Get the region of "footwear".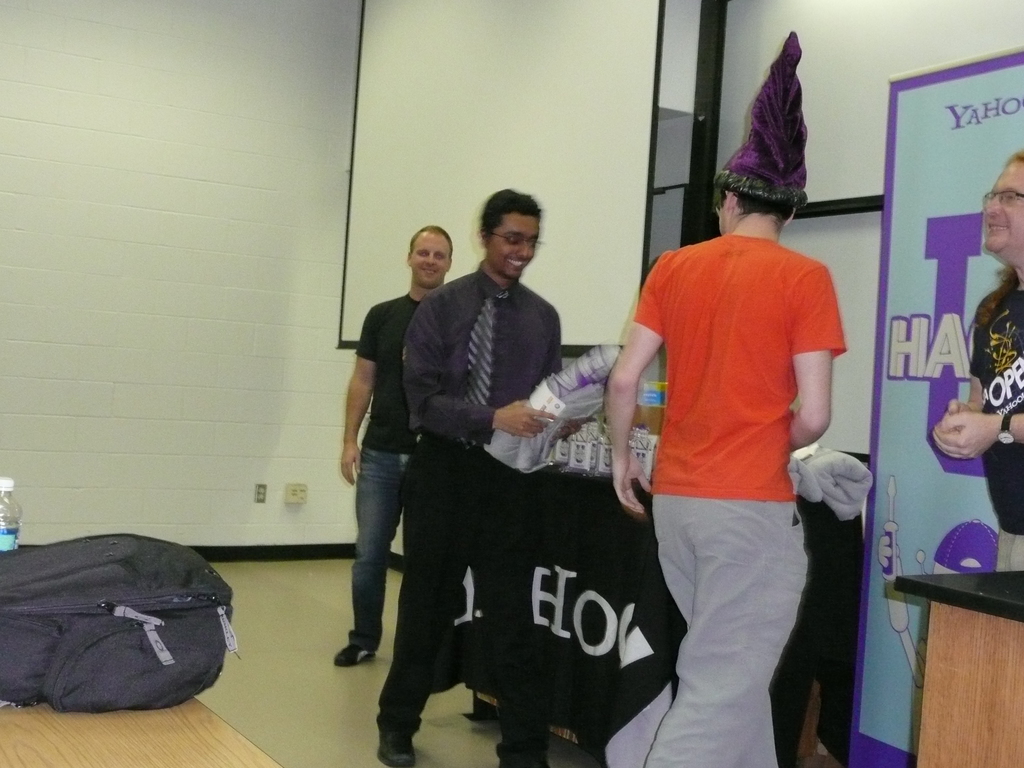
[x1=374, y1=725, x2=414, y2=767].
